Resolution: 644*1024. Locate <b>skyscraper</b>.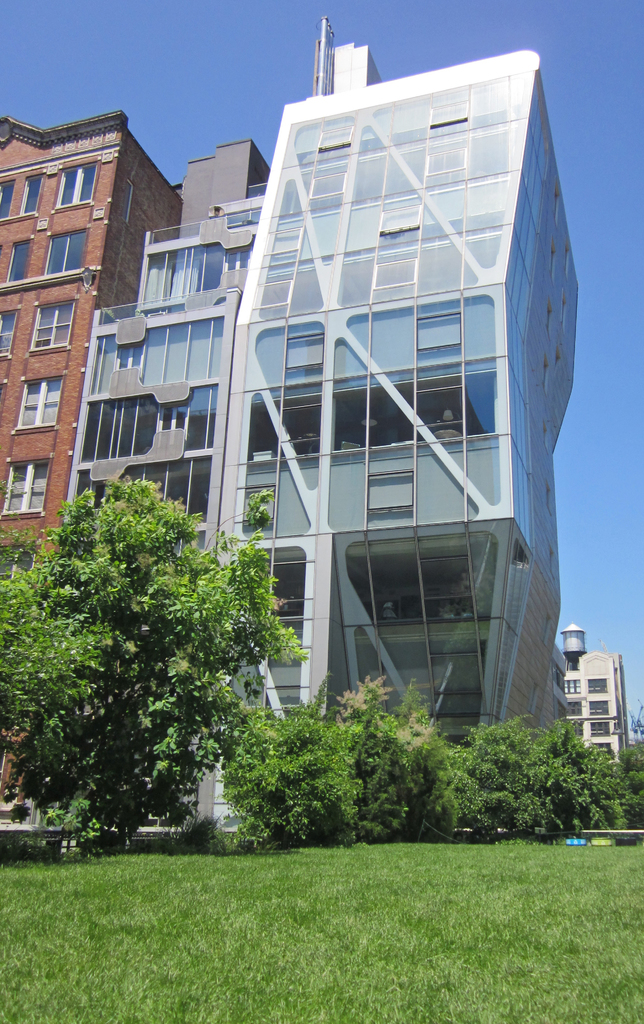
BBox(35, 20, 589, 841).
